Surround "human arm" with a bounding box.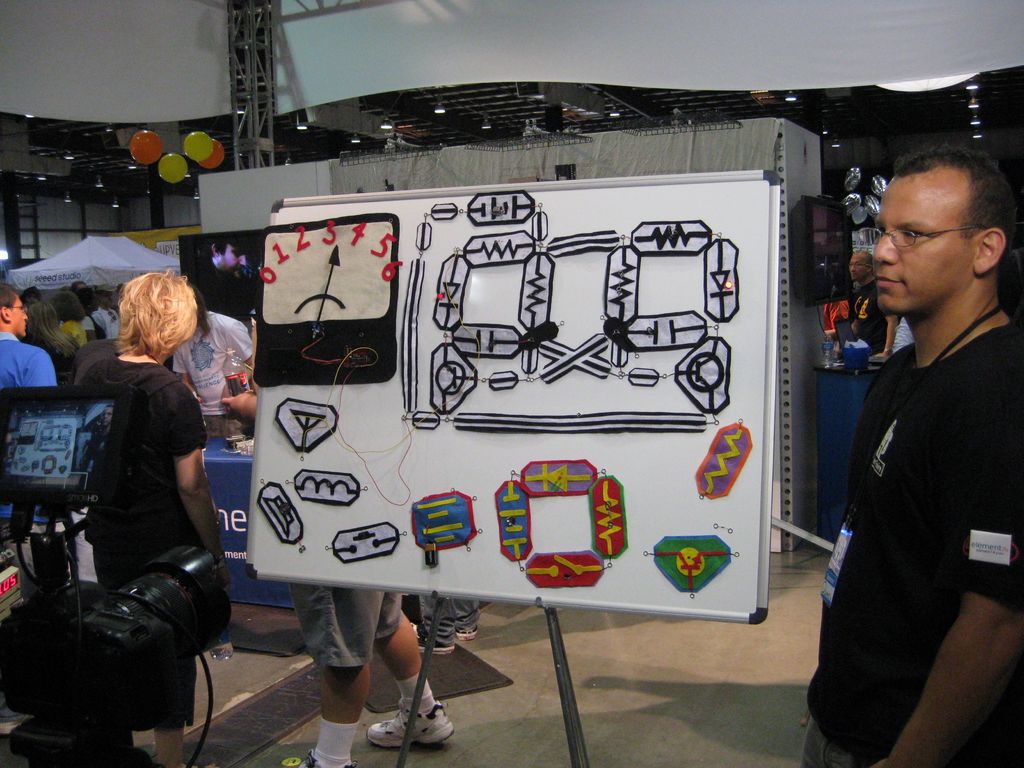
locate(20, 351, 54, 388).
